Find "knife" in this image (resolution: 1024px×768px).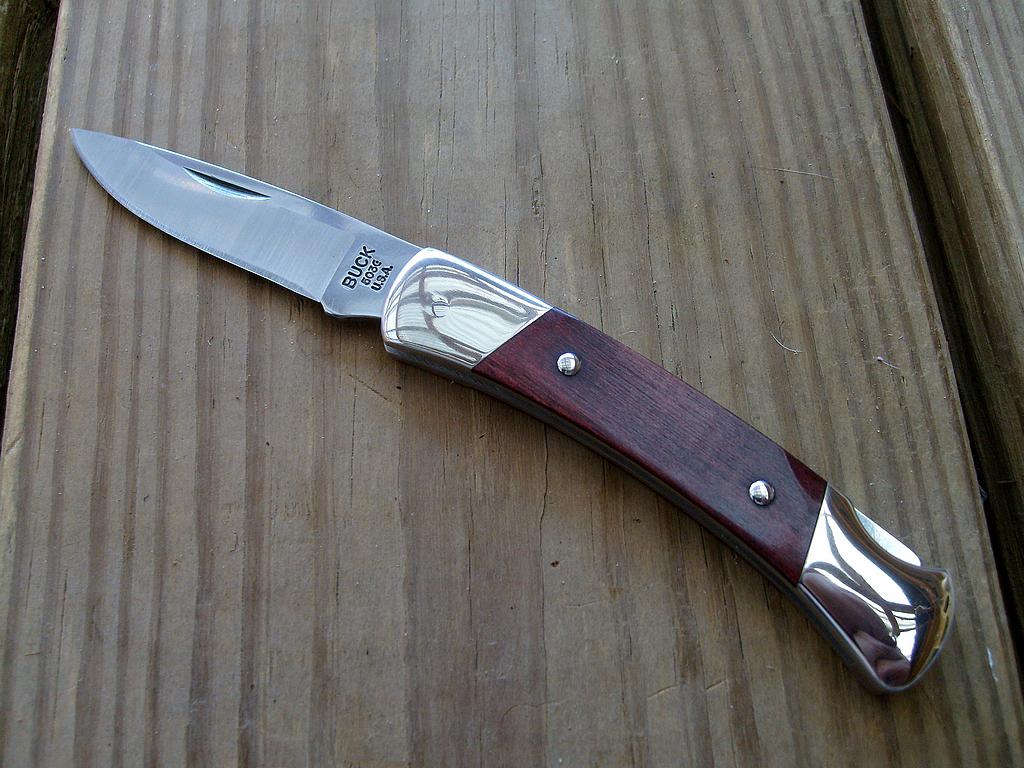
(67,123,957,704).
